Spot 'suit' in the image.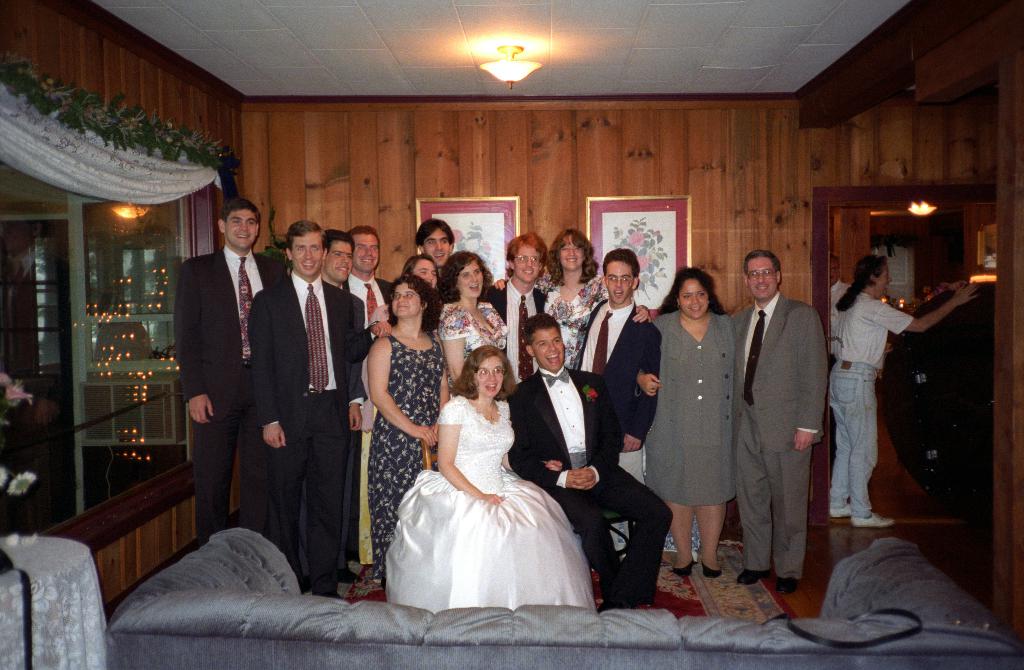
'suit' found at x1=348 y1=275 x2=394 y2=320.
